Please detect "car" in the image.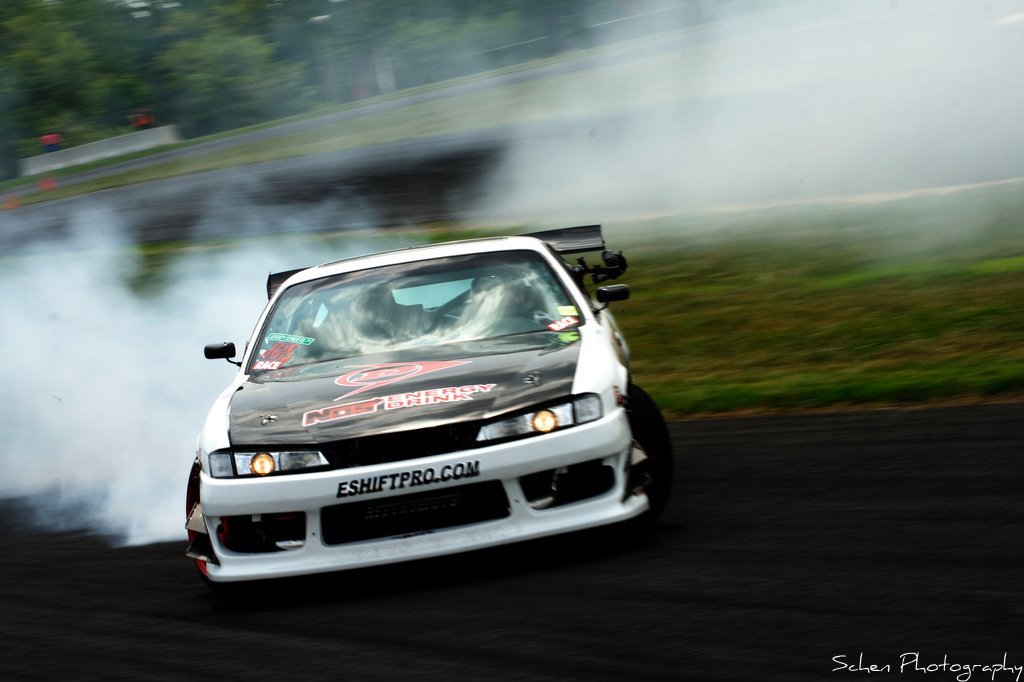
(x1=179, y1=220, x2=672, y2=584).
